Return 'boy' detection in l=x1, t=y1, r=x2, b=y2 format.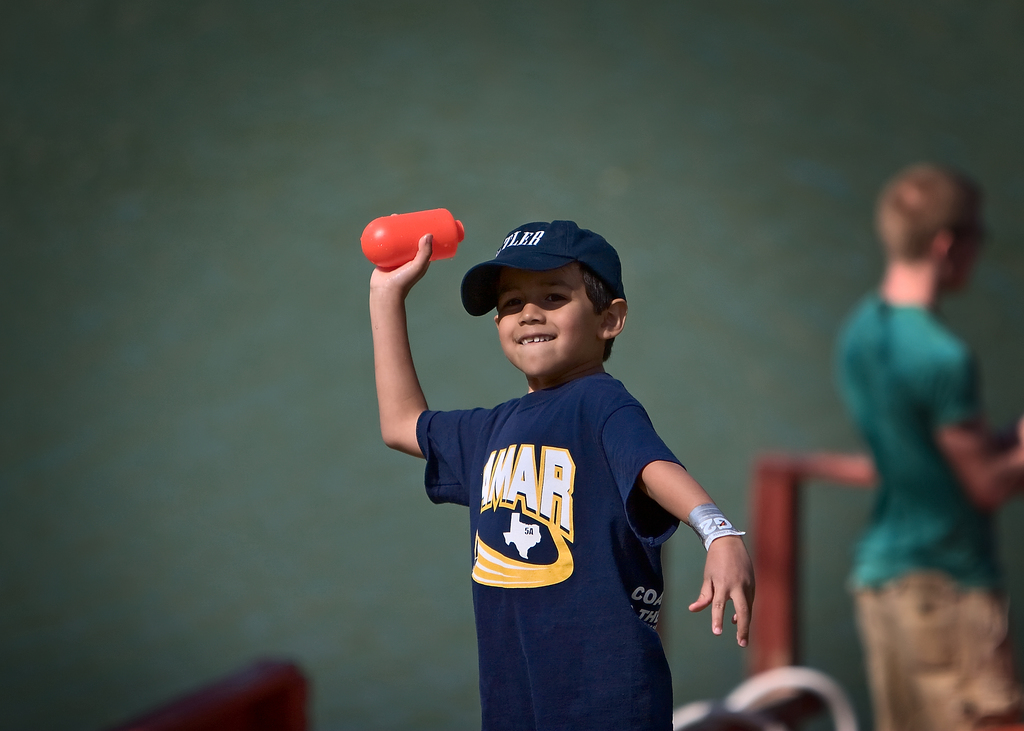
l=388, t=191, r=758, b=718.
